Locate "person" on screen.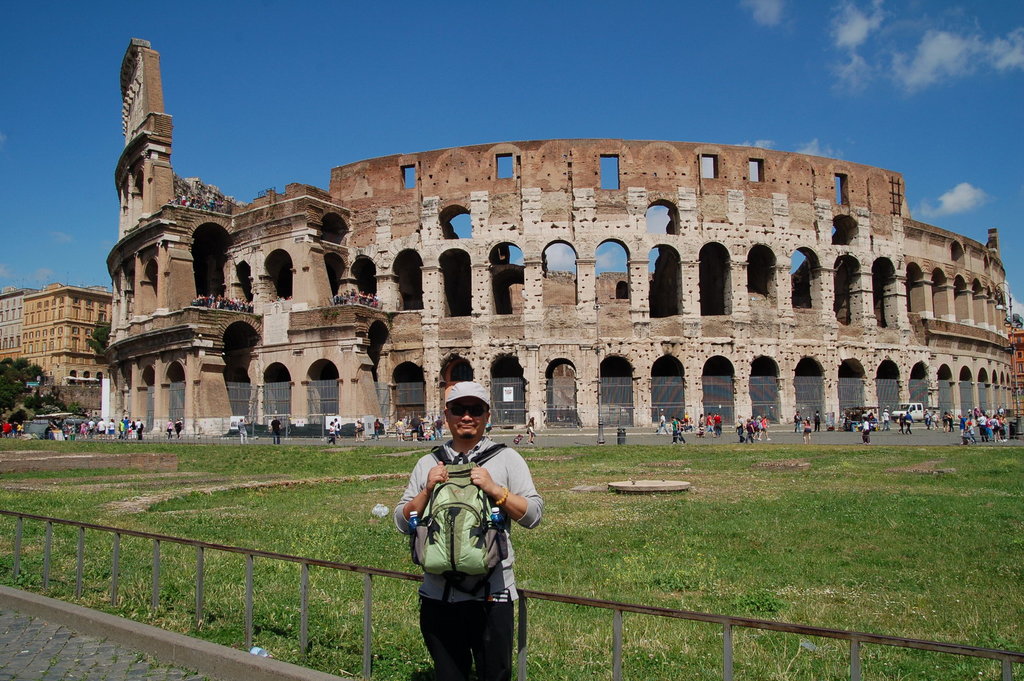
On screen at (left=813, top=410, right=824, bottom=432).
